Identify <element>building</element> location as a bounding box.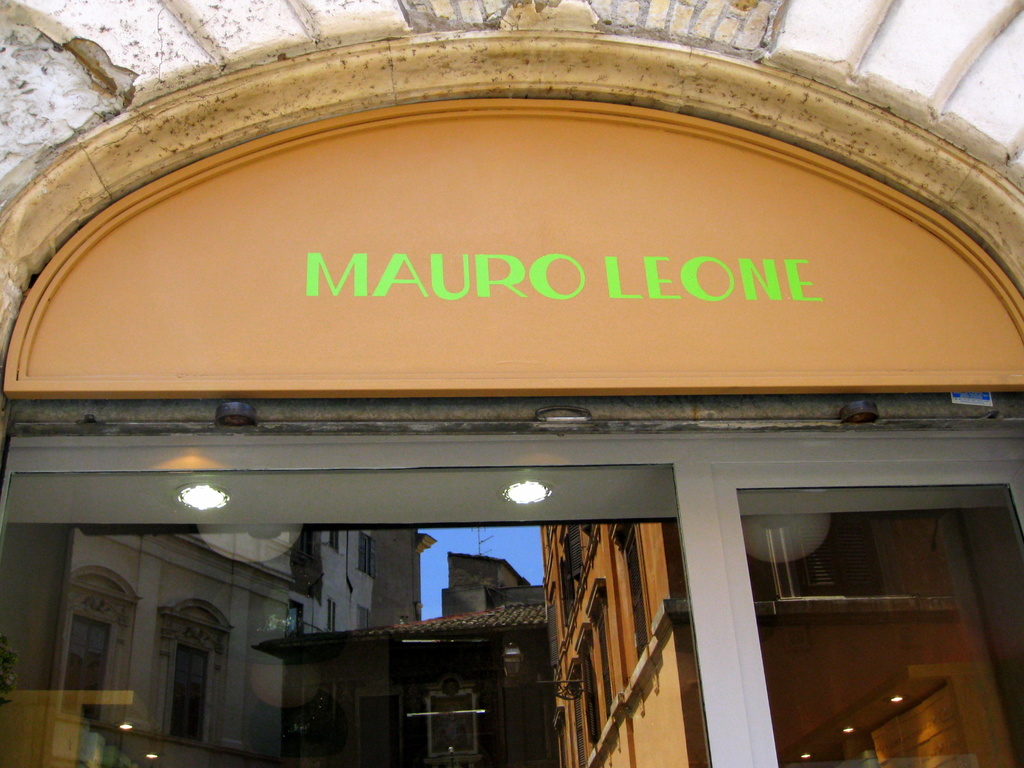
region(0, 528, 440, 767).
